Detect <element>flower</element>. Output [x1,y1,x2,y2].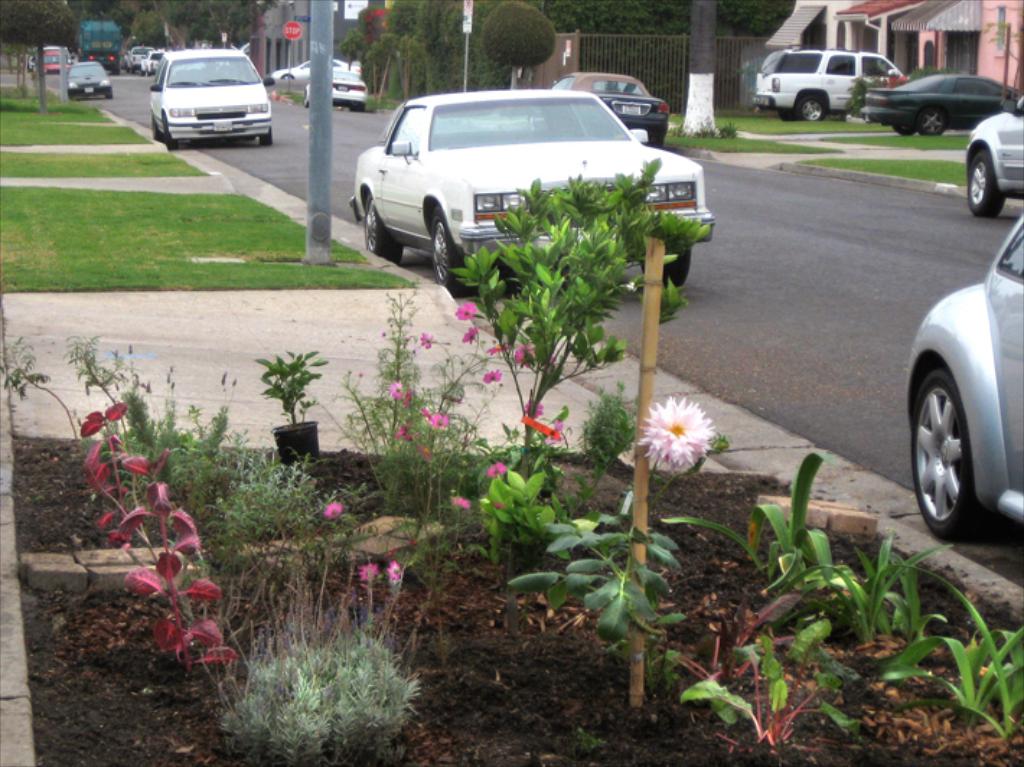
[462,324,477,343].
